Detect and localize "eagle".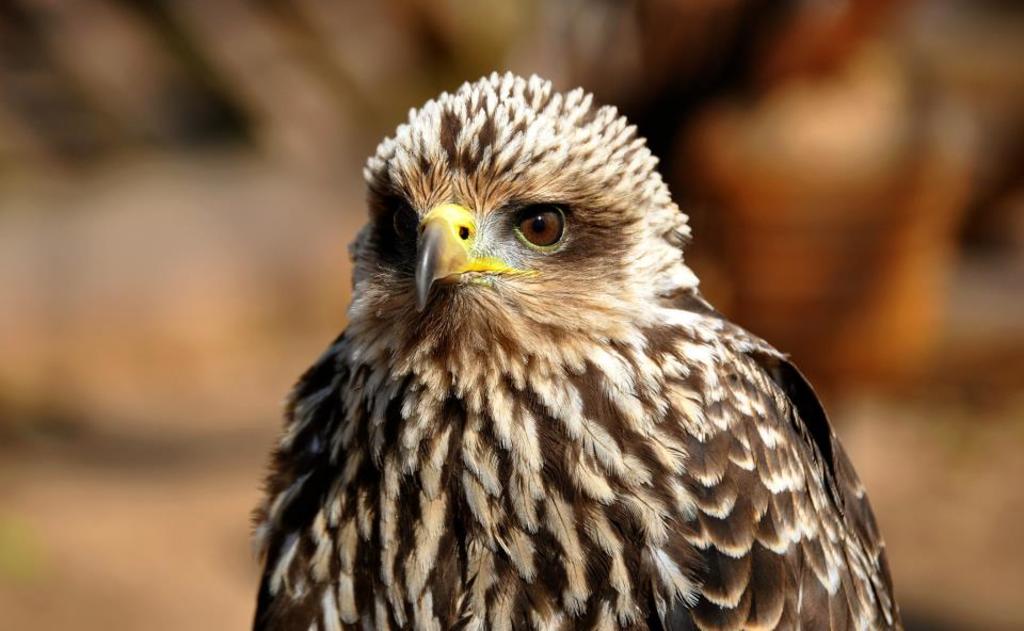
Localized at <region>249, 71, 911, 630</region>.
